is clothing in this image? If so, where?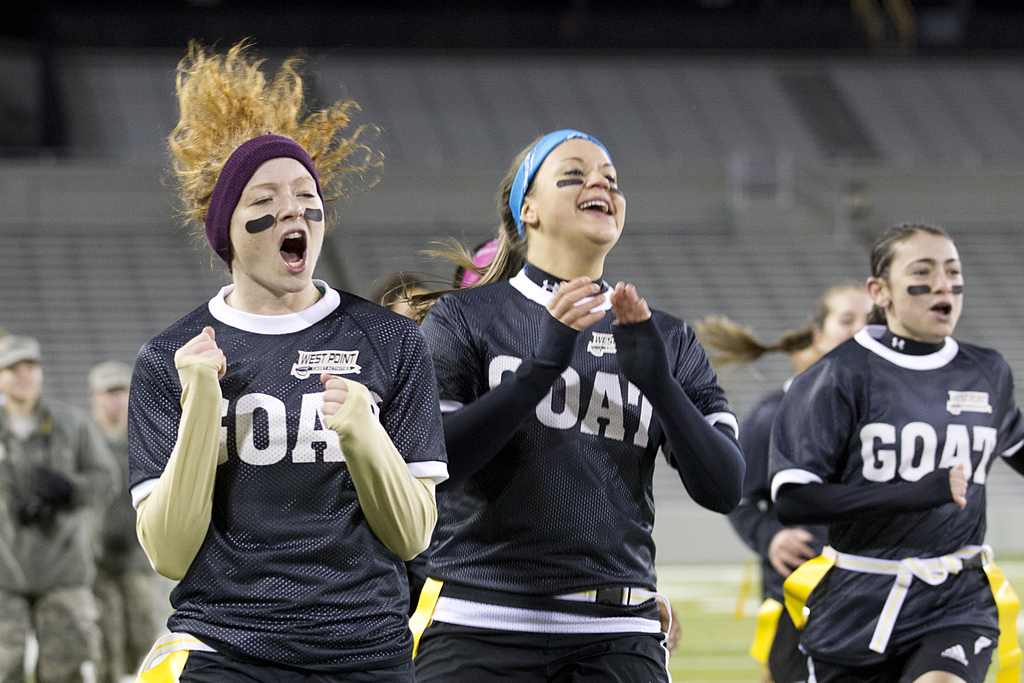
Yes, at select_region(143, 213, 428, 670).
